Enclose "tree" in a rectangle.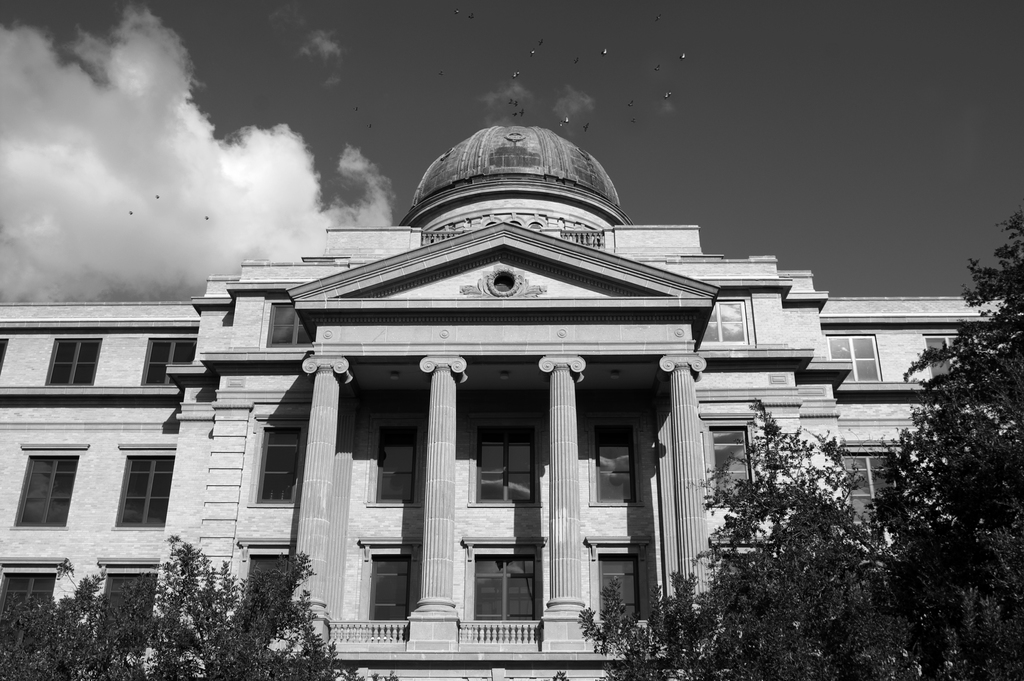
left=549, top=201, right=1023, bottom=680.
